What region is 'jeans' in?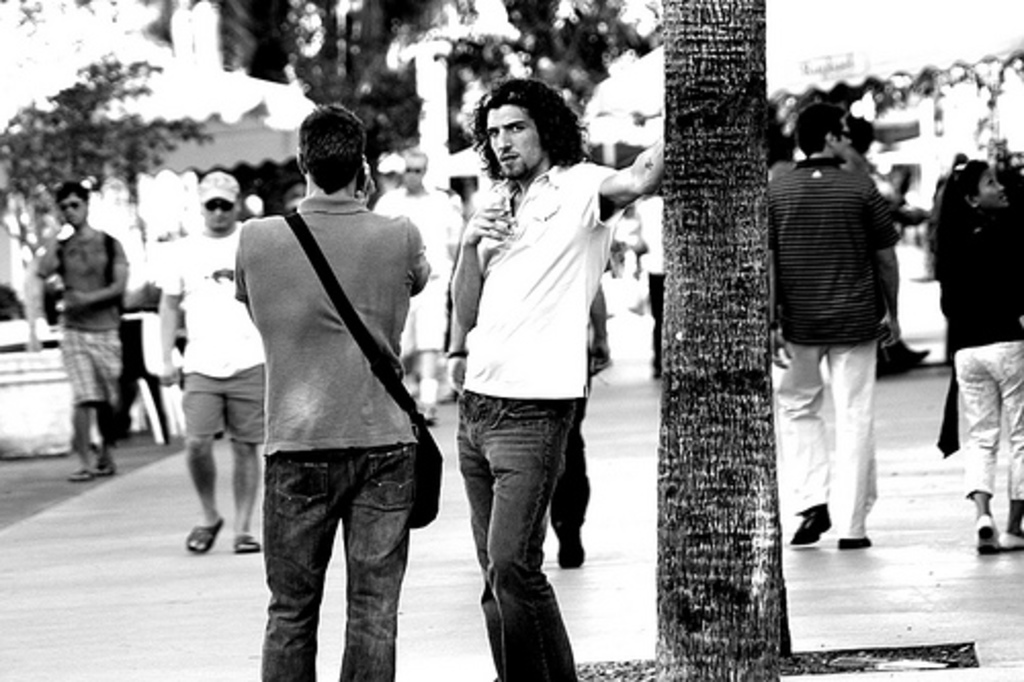
select_region(244, 440, 418, 676).
